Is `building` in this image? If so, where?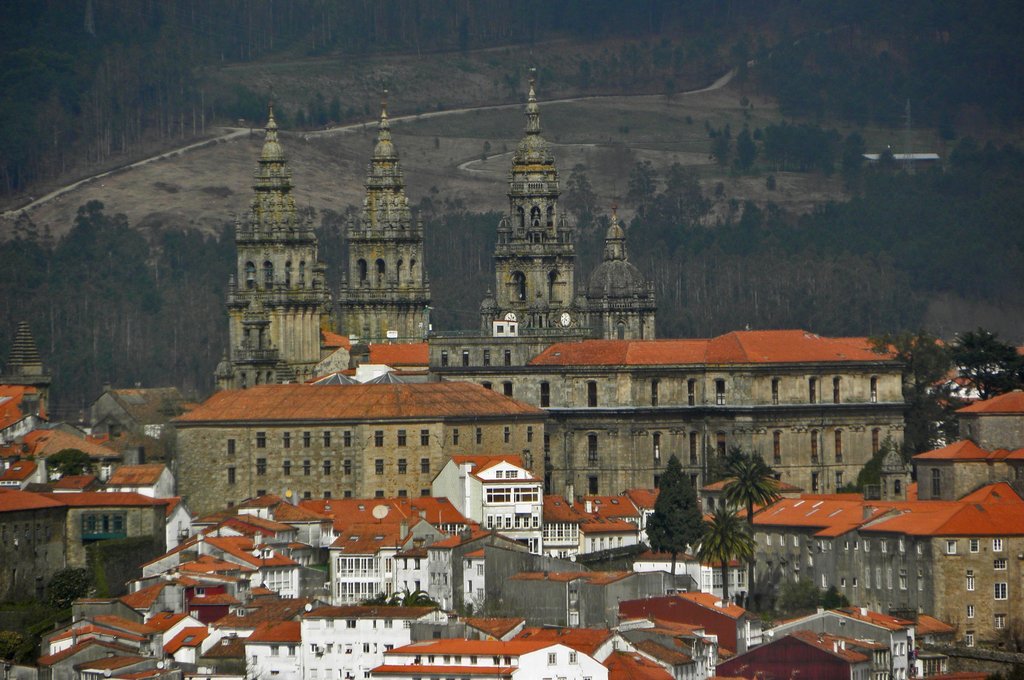
Yes, at (174, 386, 556, 503).
